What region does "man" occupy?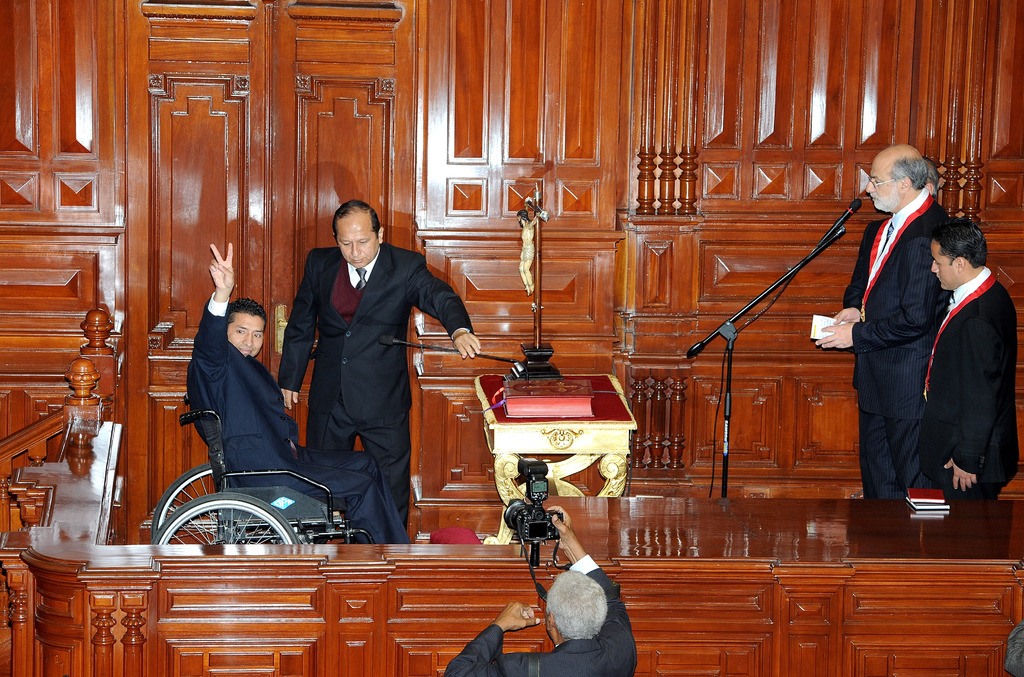
select_region(190, 238, 368, 546).
